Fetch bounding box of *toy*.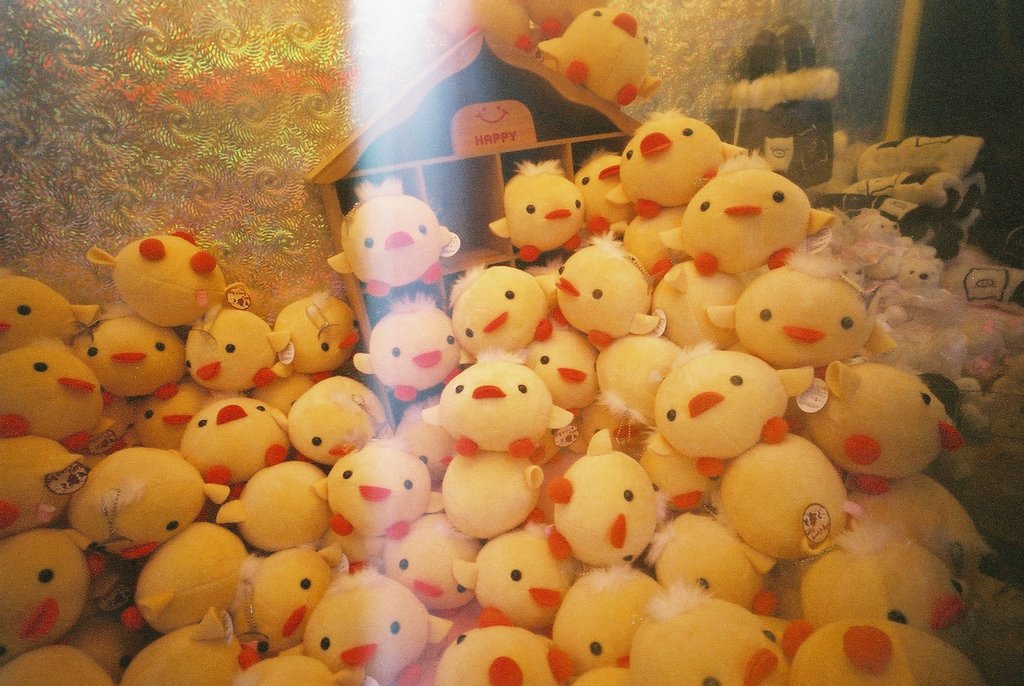
Bbox: <bbox>311, 440, 442, 541</bbox>.
